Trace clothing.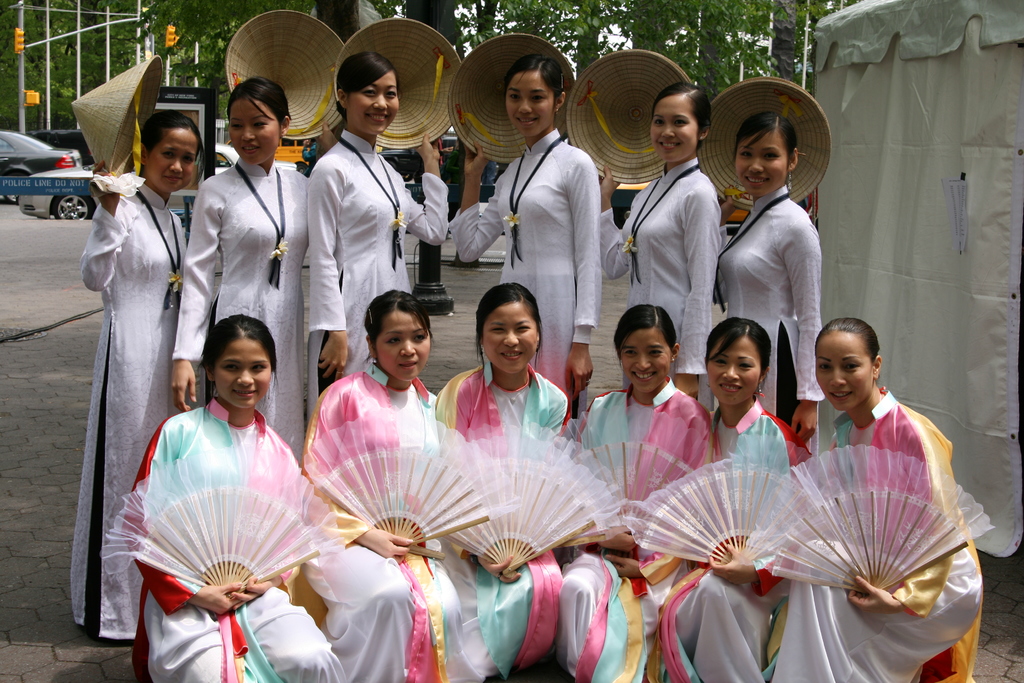
Traced to (left=438, top=359, right=571, bottom=682).
